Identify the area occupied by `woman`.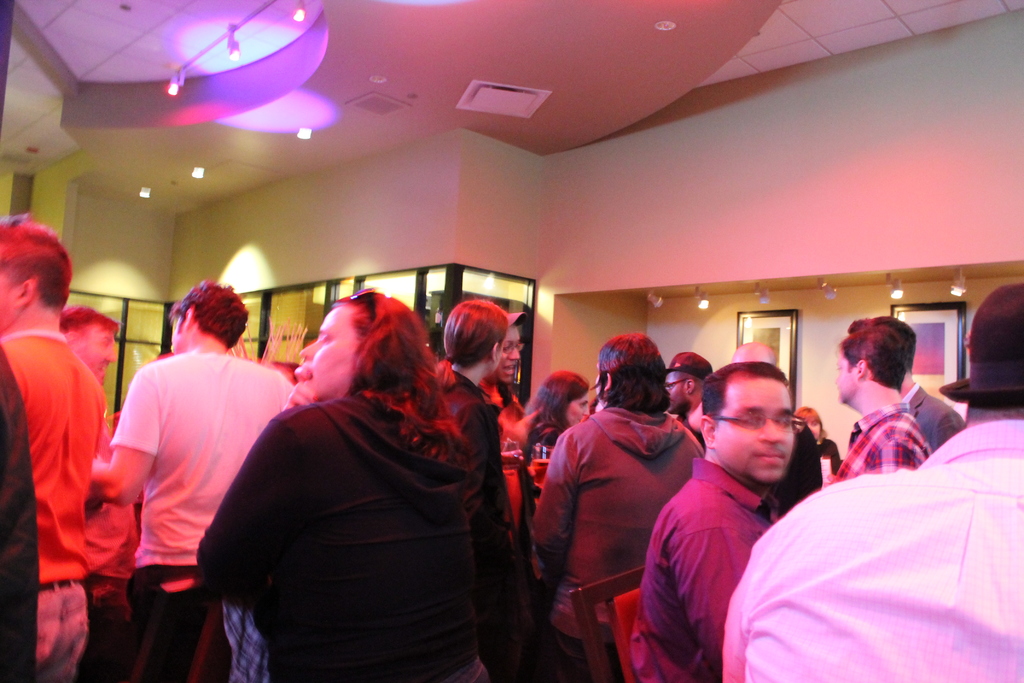
Area: region(524, 333, 703, 682).
